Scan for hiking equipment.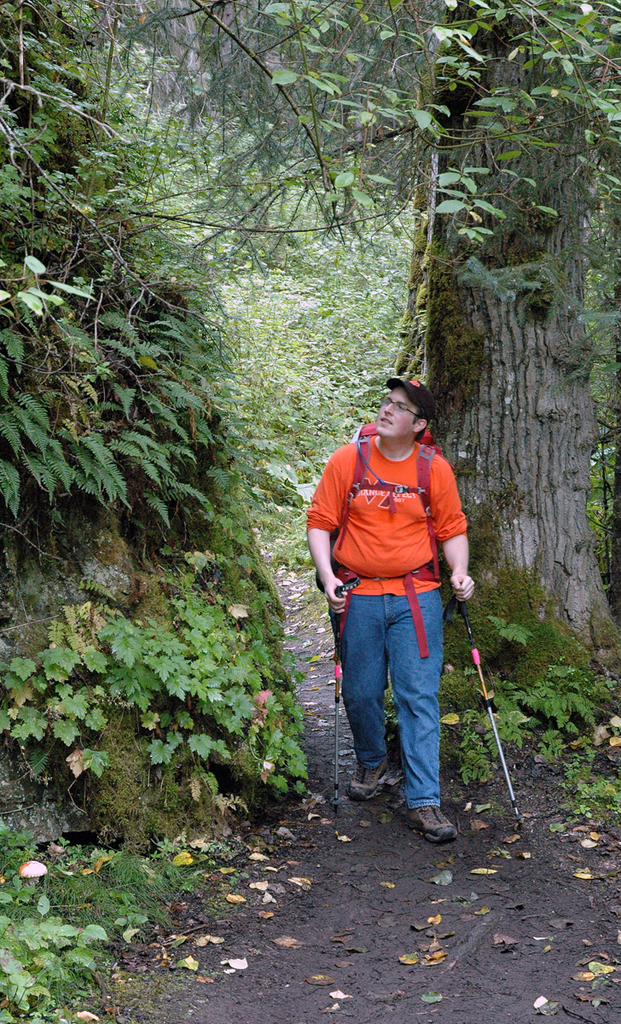
Scan result: Rect(394, 795, 461, 843).
